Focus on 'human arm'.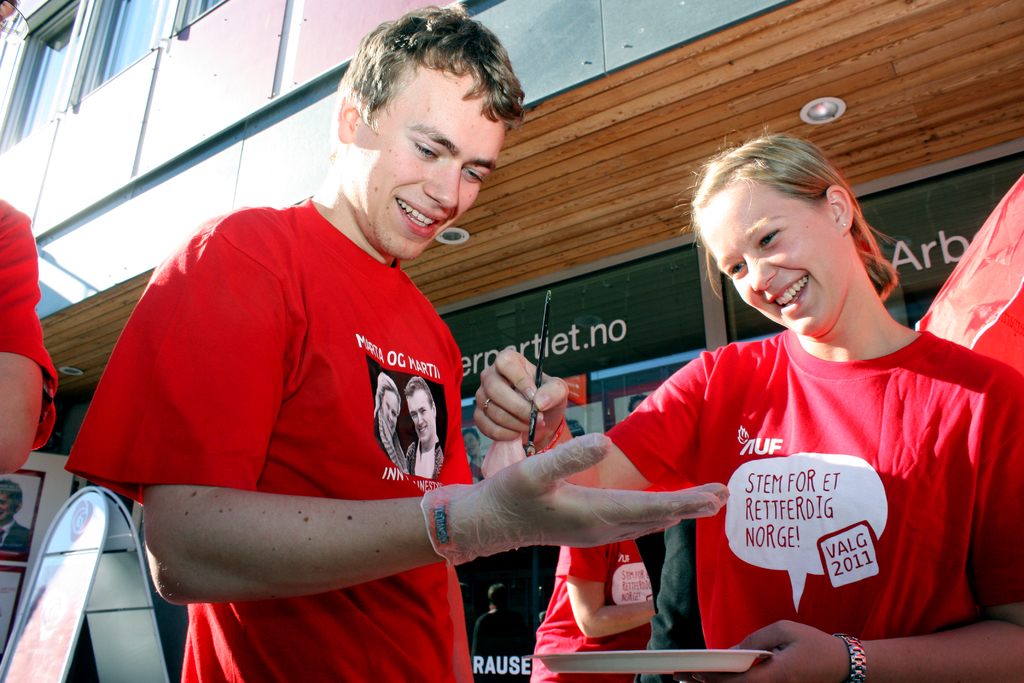
Focused at box(467, 330, 751, 543).
